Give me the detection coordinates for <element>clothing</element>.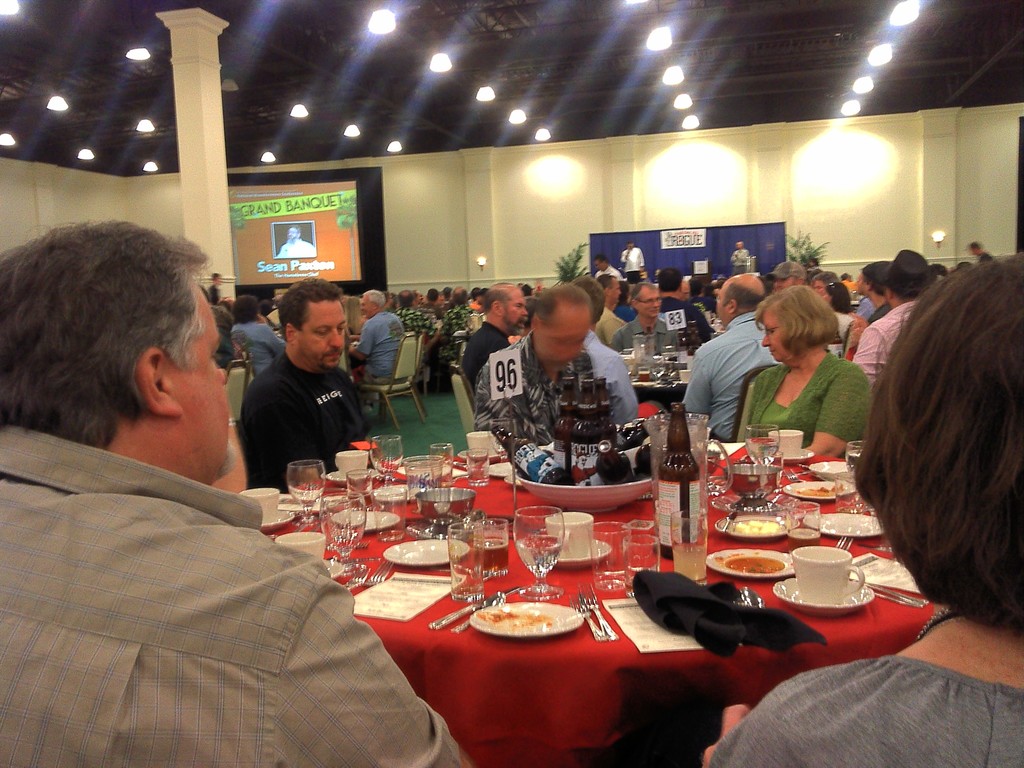
[595,262,619,277].
